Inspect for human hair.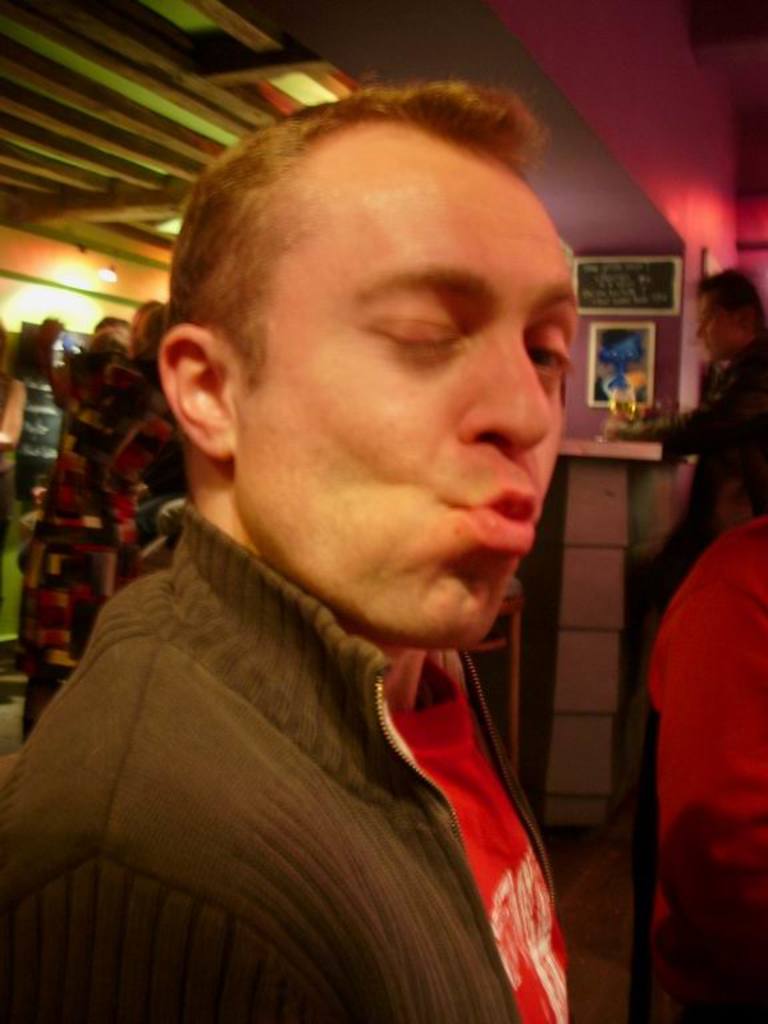
Inspection: 164 75 556 396.
